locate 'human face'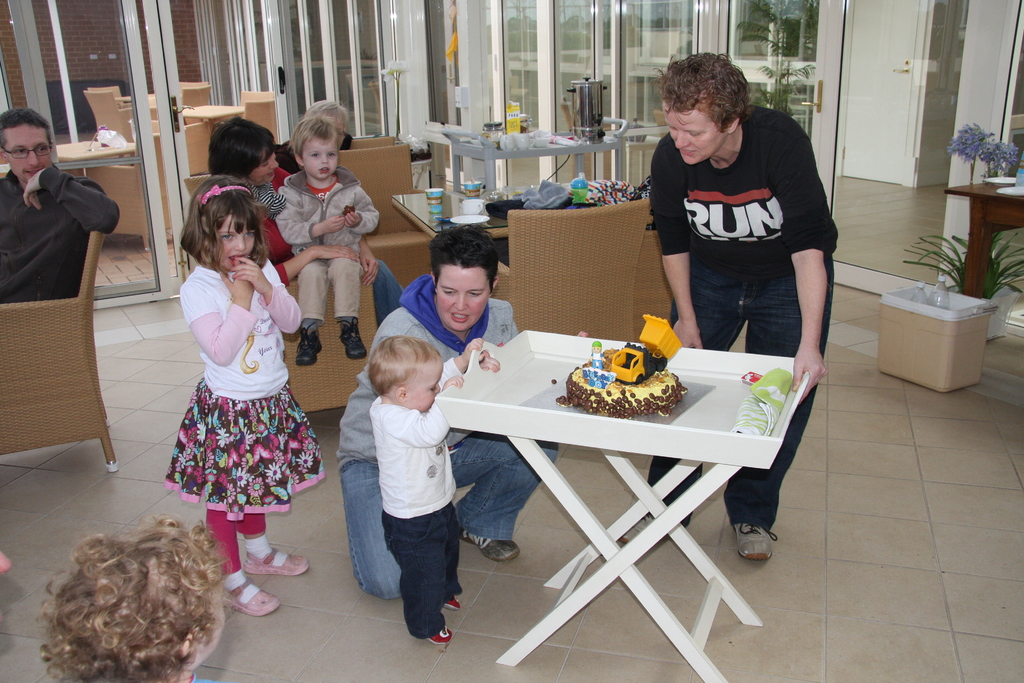
pyautogui.locateOnScreen(216, 214, 257, 270)
